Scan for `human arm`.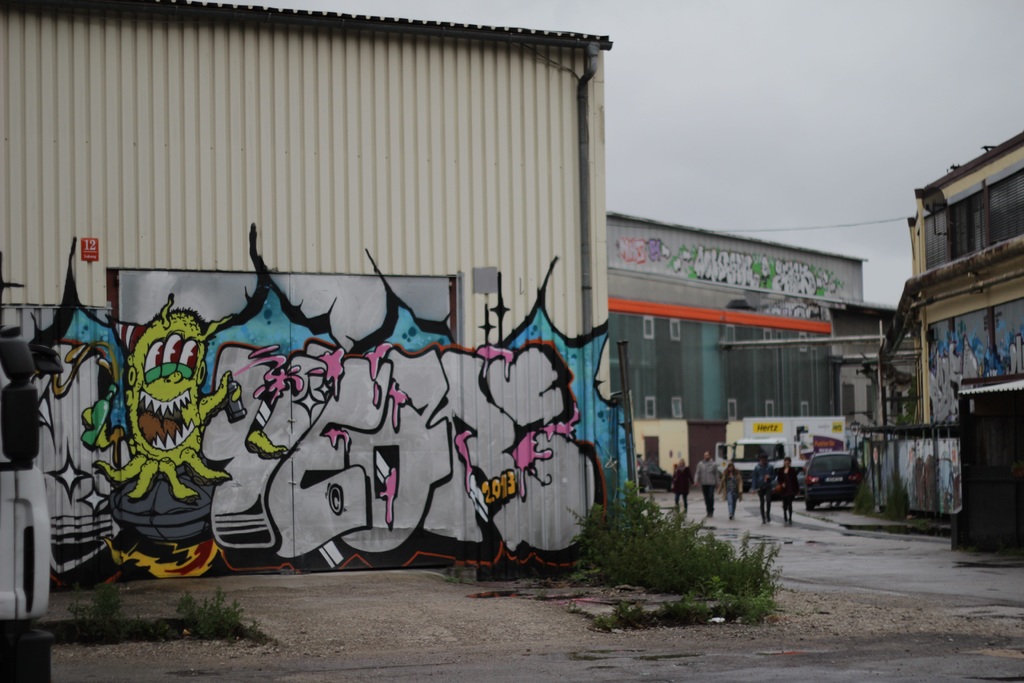
Scan result: x1=717, y1=473, x2=727, y2=493.
